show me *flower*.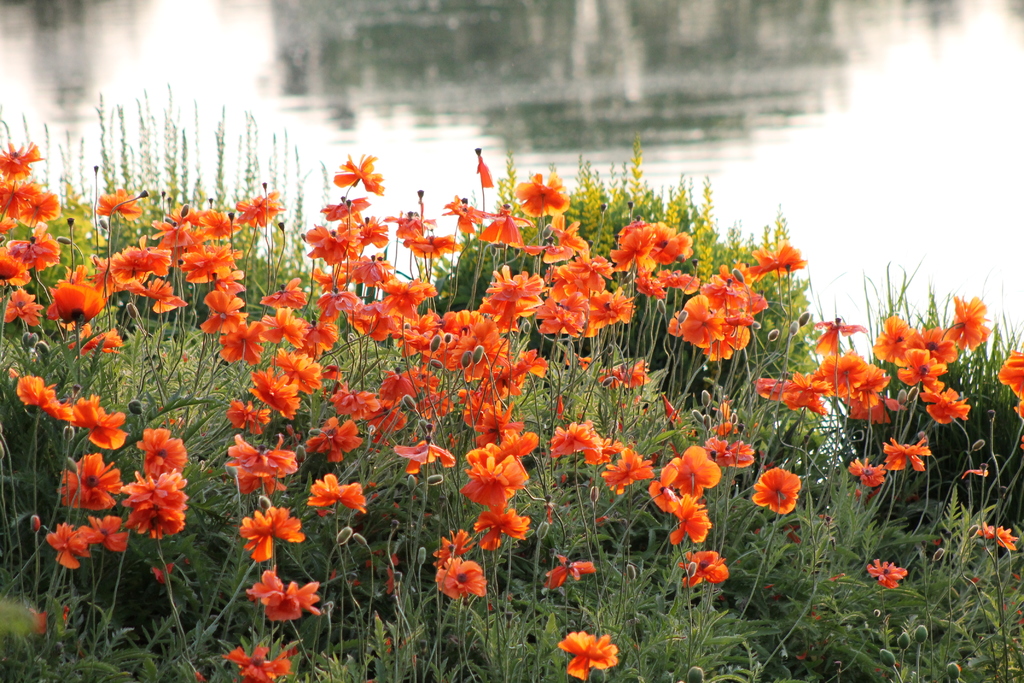
*flower* is here: bbox=[915, 388, 968, 431].
